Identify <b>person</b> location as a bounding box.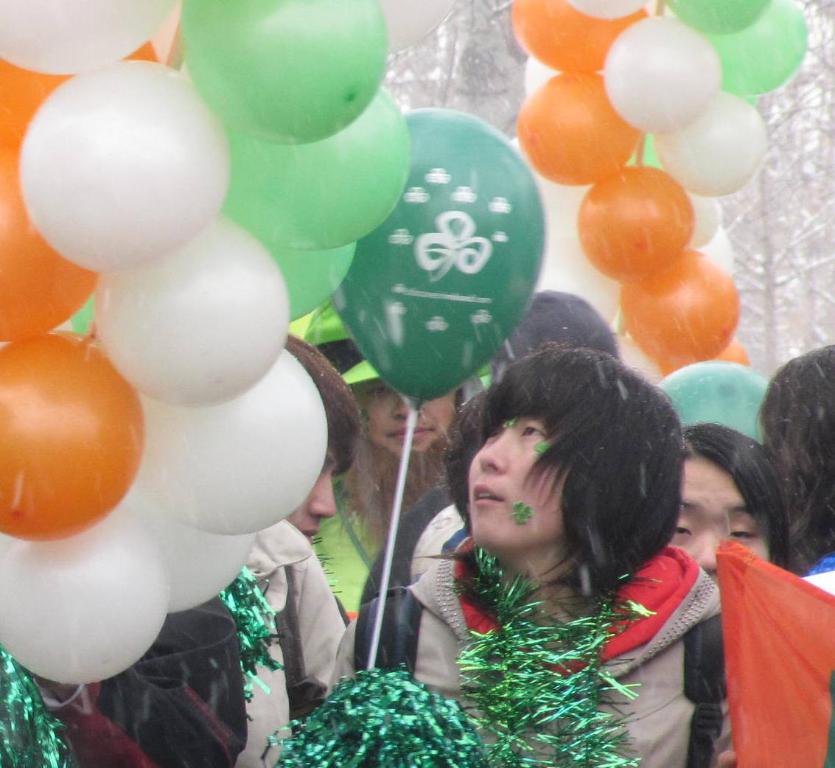
x1=665 y1=421 x2=793 y2=767.
